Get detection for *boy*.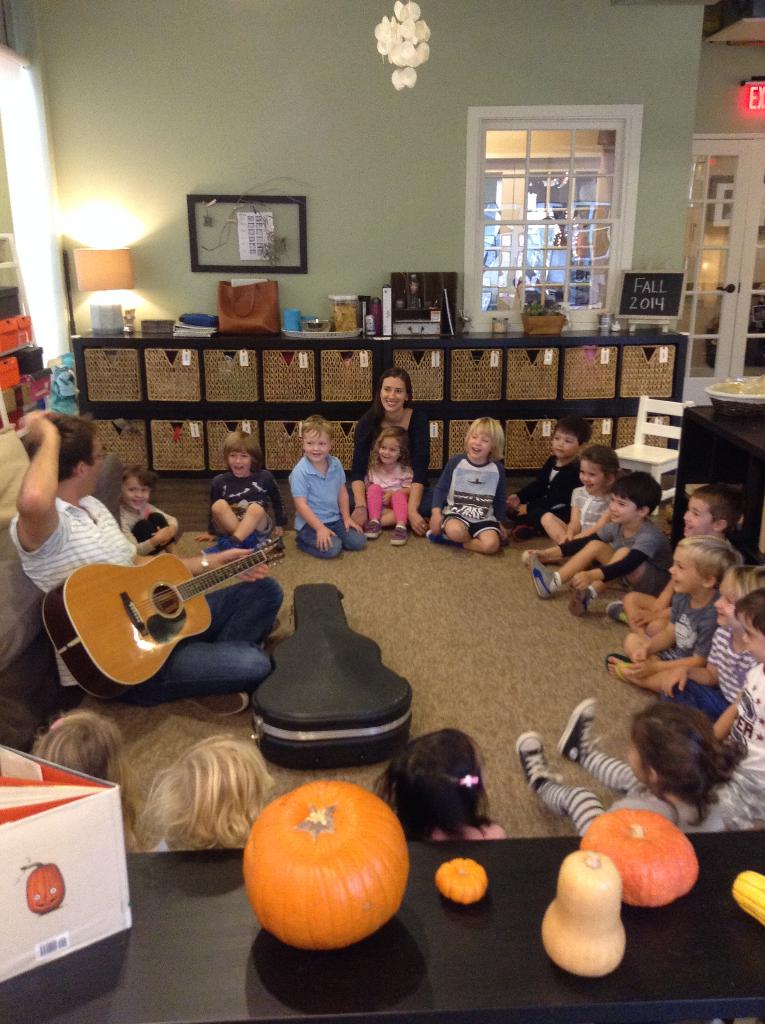
Detection: <bbox>120, 457, 184, 556</bbox>.
